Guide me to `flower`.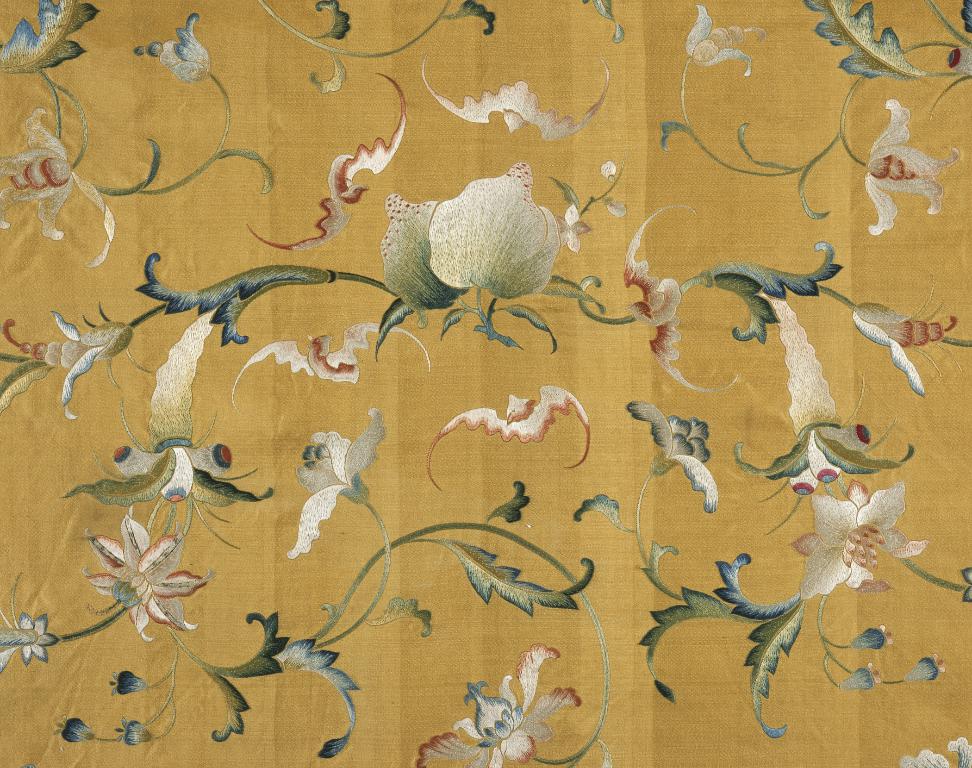
Guidance: 689/4/767/78.
